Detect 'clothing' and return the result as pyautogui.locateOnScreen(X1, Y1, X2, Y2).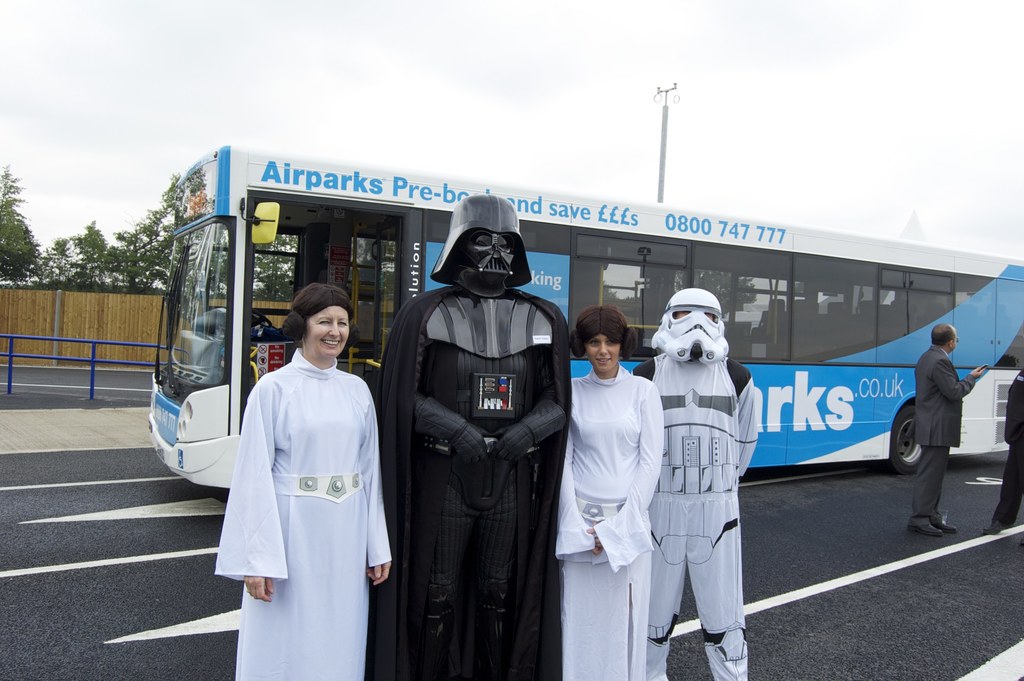
pyautogui.locateOnScreen(645, 350, 763, 680).
